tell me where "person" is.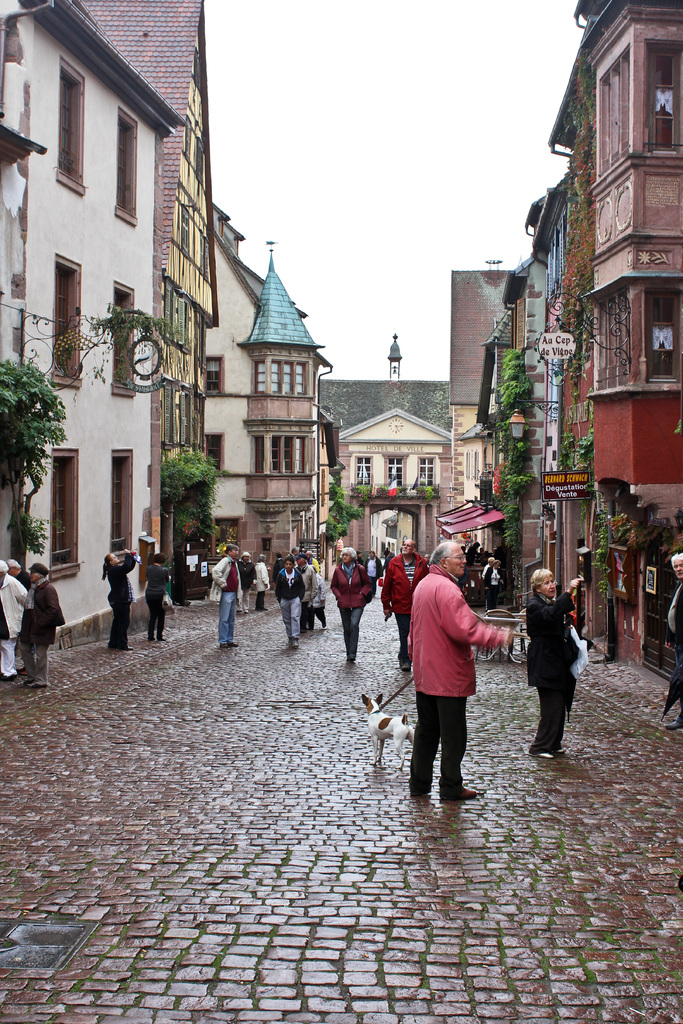
"person" is at region(269, 549, 283, 579).
